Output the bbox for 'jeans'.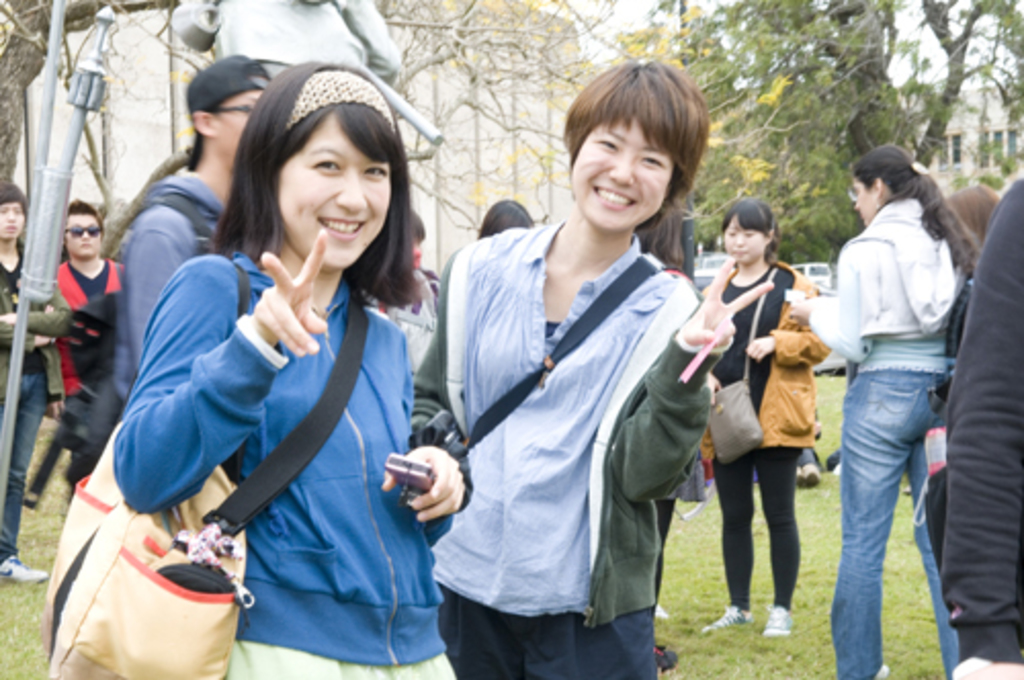
<region>0, 371, 45, 561</region>.
